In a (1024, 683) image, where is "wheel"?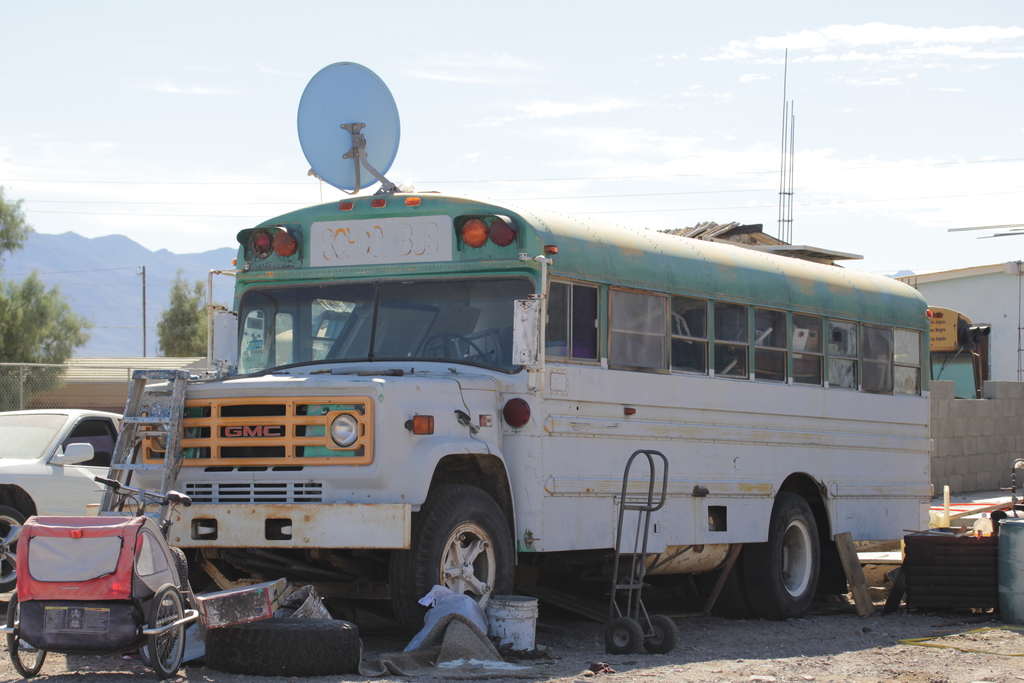
(x1=3, y1=589, x2=44, y2=678).
